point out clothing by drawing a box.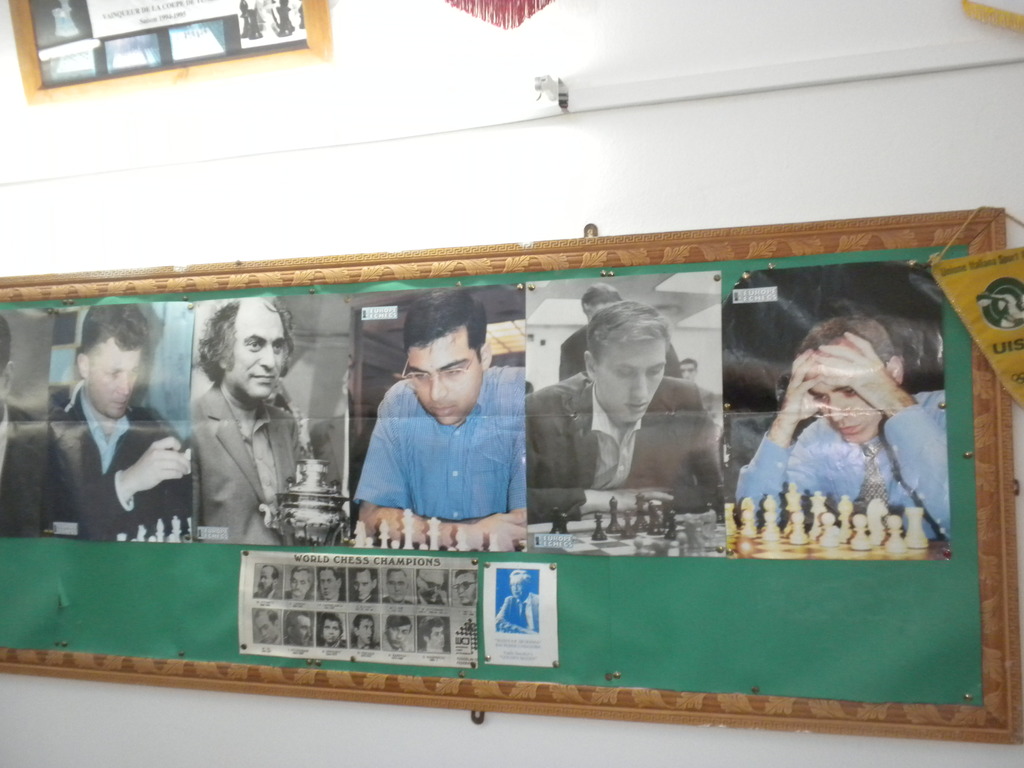
177,390,317,534.
